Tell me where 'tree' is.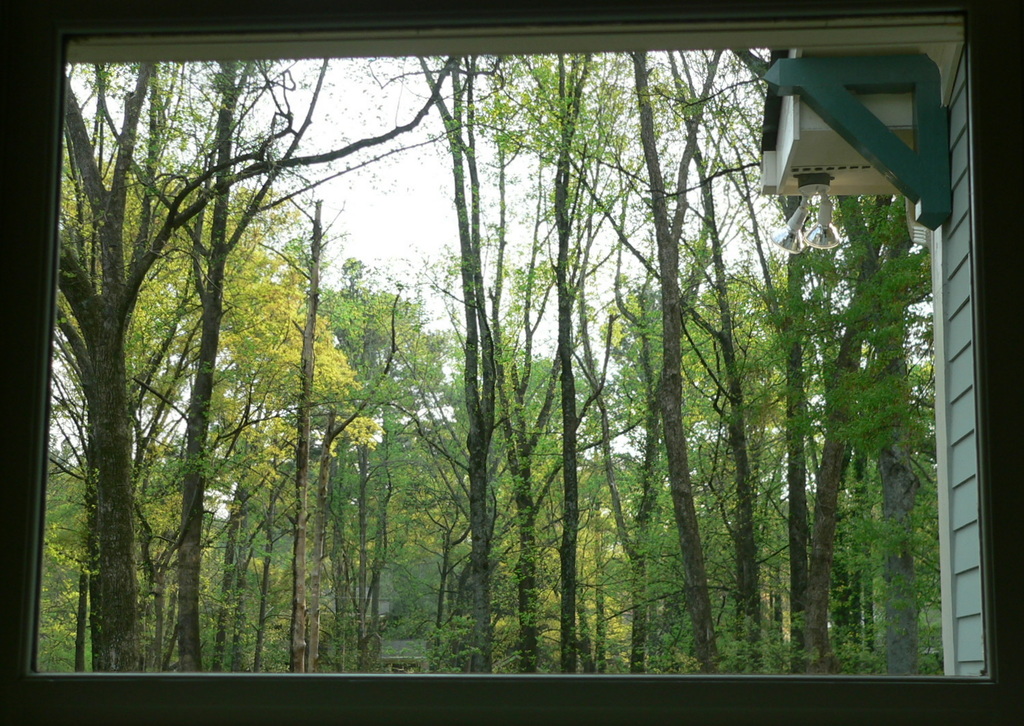
'tree' is at crop(762, 199, 863, 639).
